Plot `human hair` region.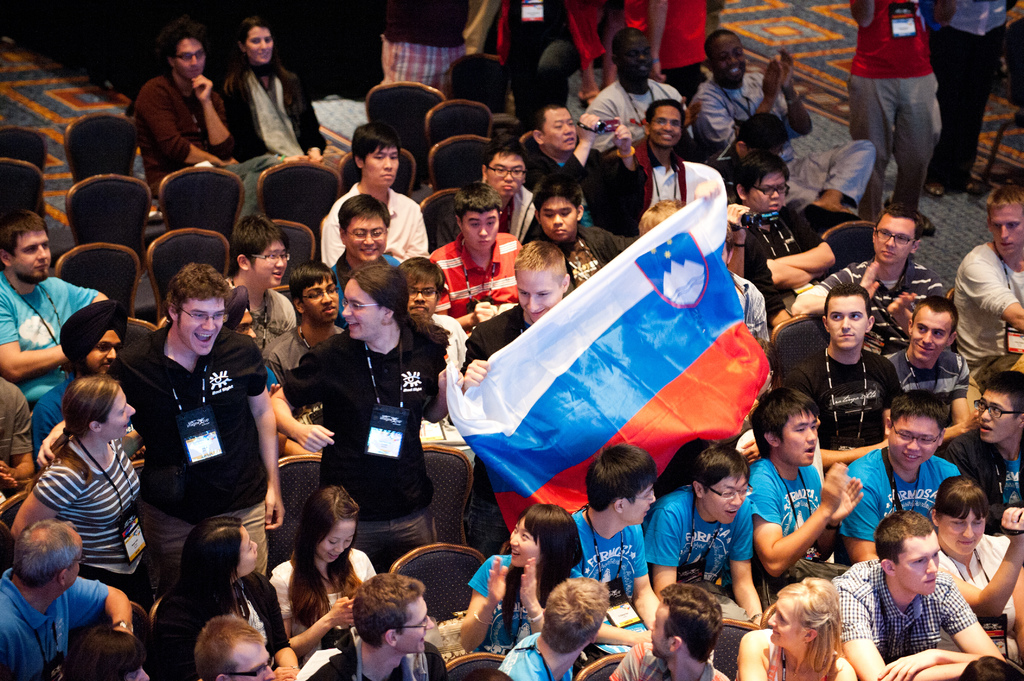
Plotted at (left=778, top=577, right=844, bottom=680).
